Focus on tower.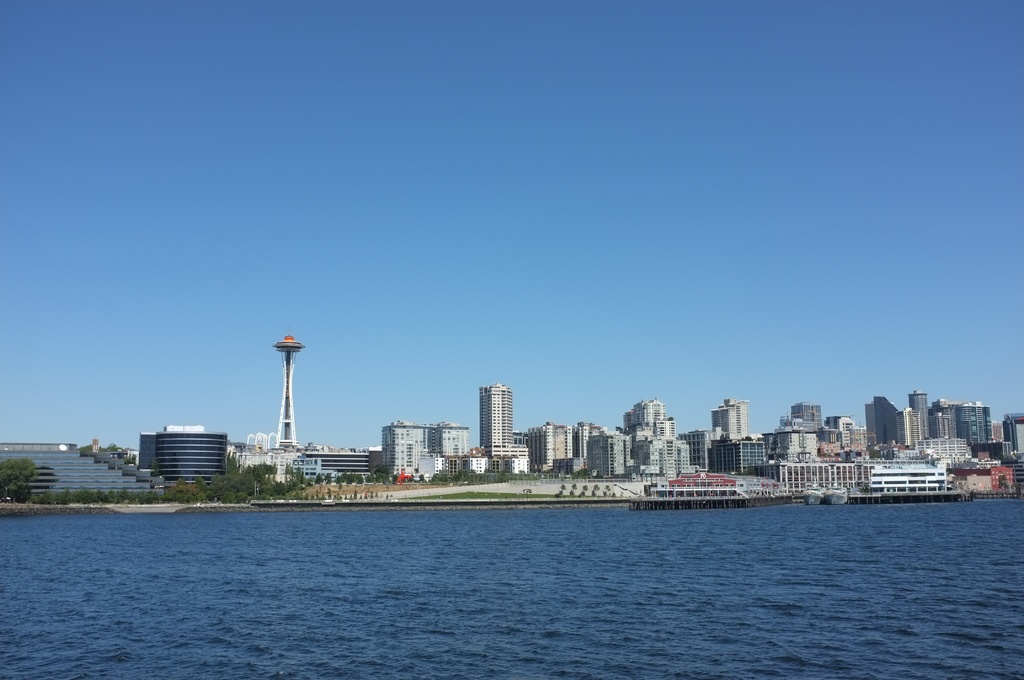
Focused at select_region(897, 394, 941, 465).
